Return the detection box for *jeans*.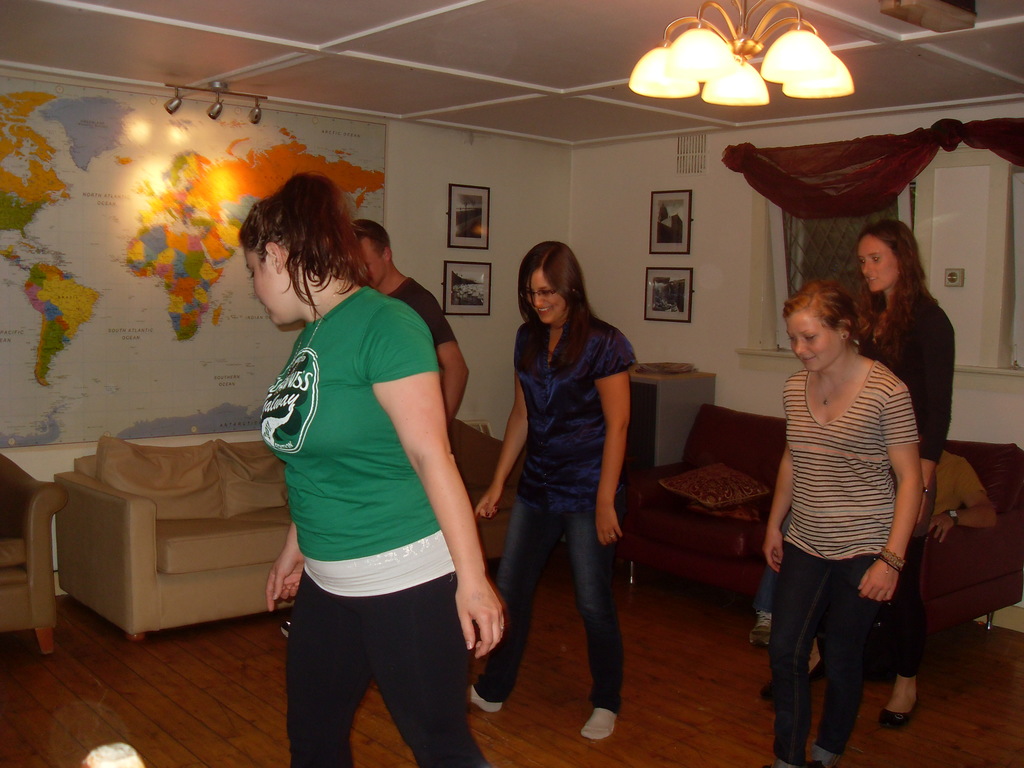
region(499, 470, 640, 720).
